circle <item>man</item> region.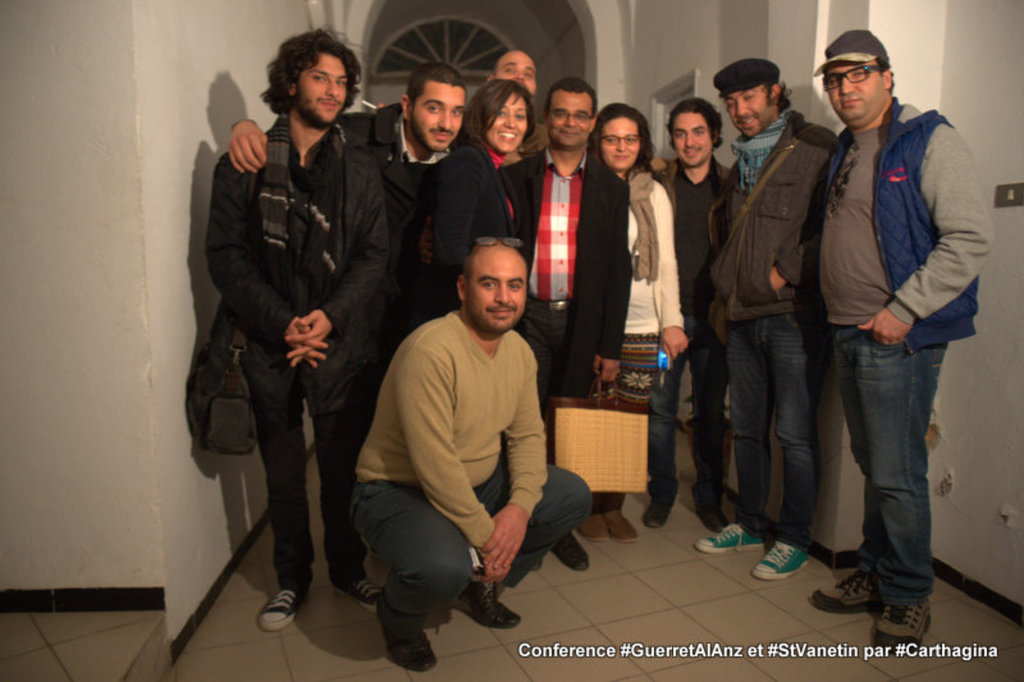
Region: crop(233, 59, 472, 422).
